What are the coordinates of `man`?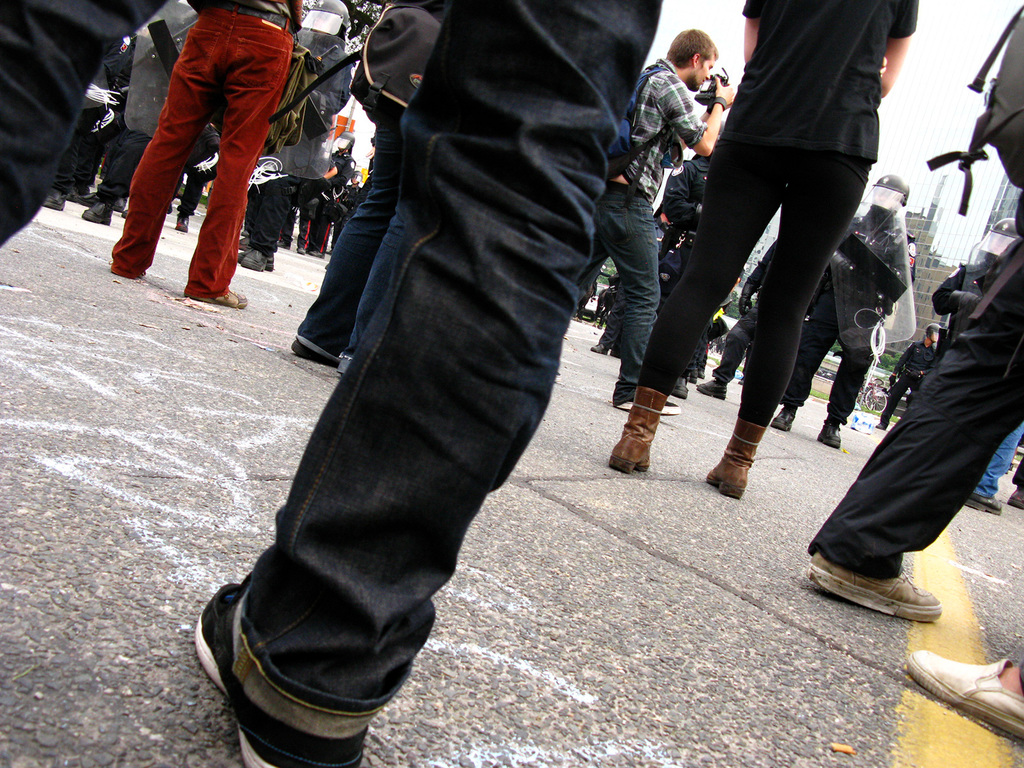
select_region(778, 177, 916, 444).
